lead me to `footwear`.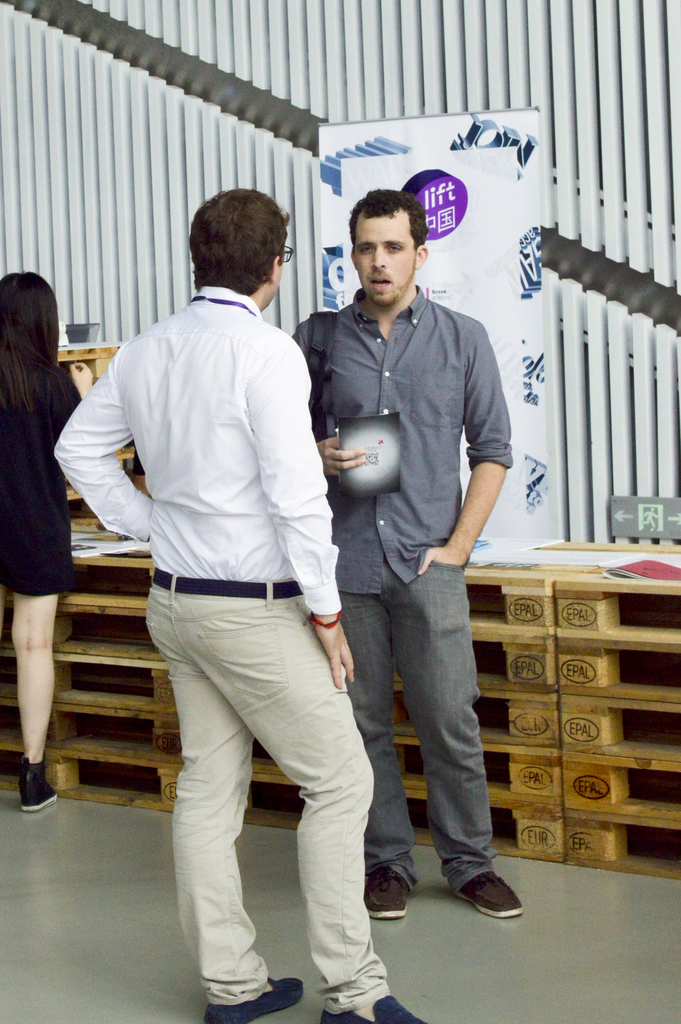
Lead to locate(21, 753, 56, 813).
